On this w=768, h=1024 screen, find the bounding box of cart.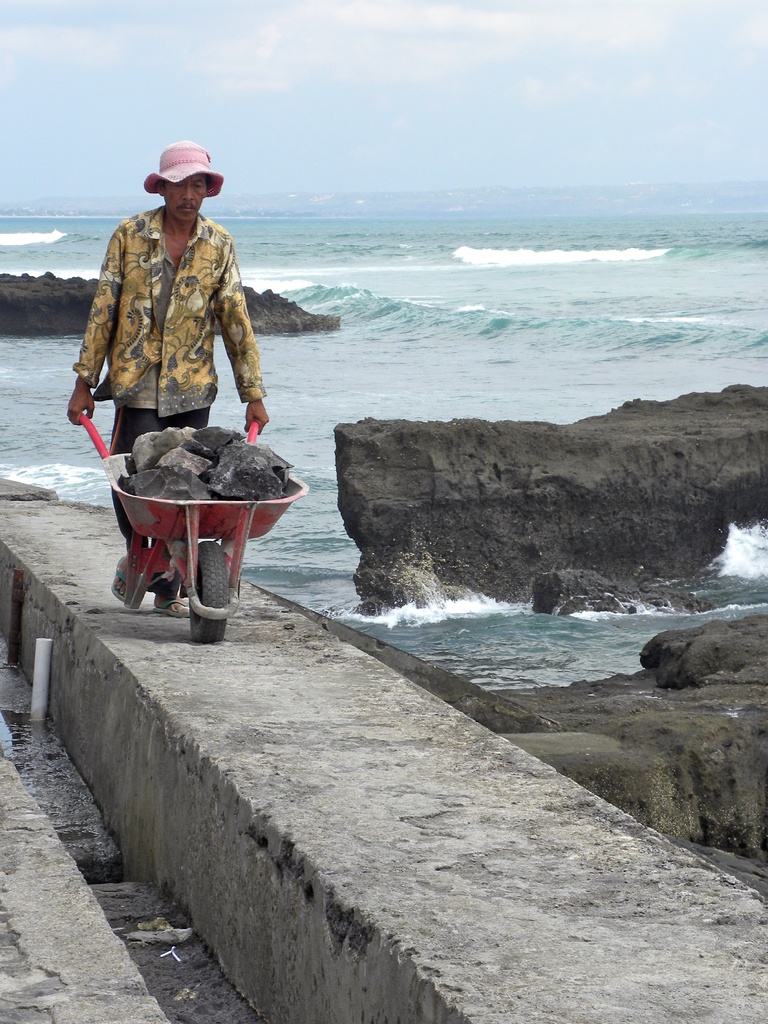
Bounding box: [72,408,310,639].
